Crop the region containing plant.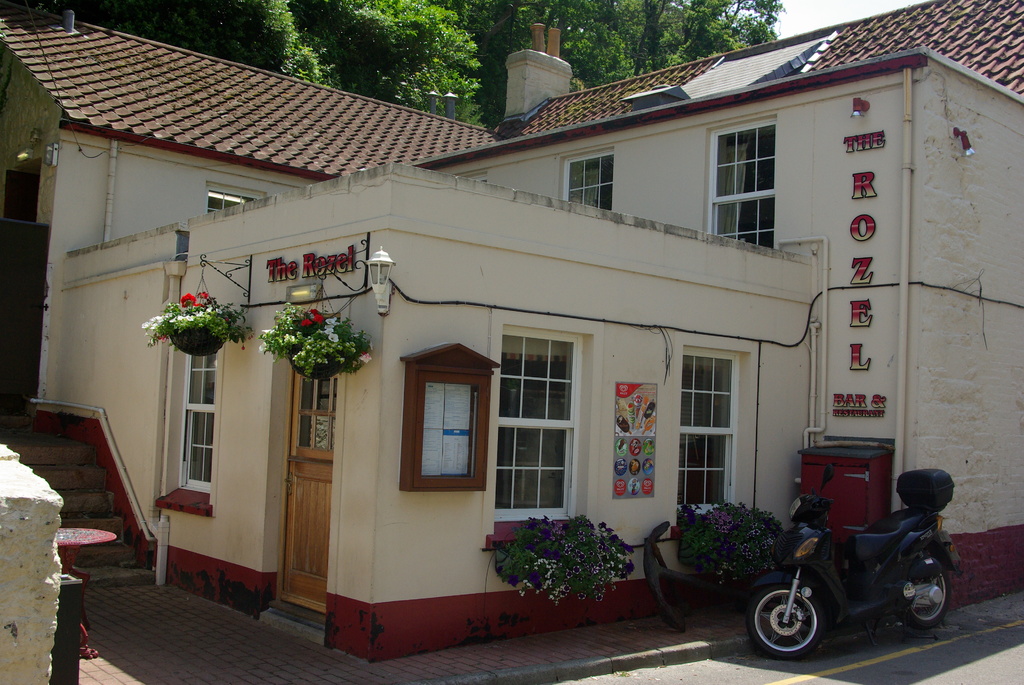
Crop region: 675,501,788,585.
